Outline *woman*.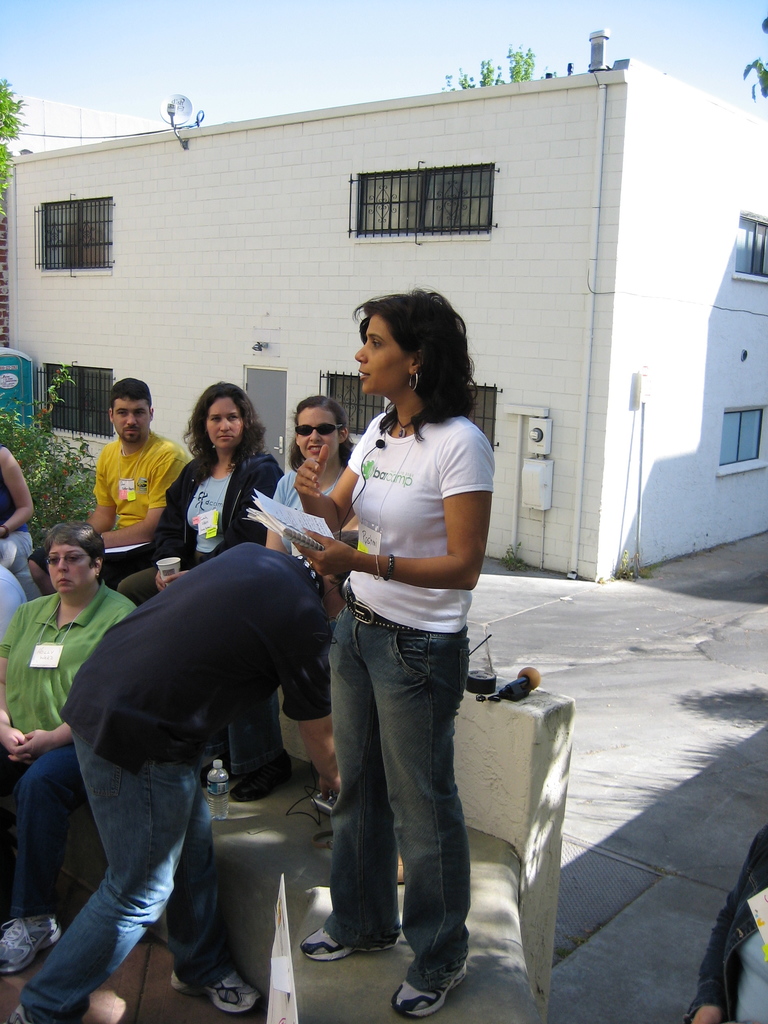
Outline: x1=0, y1=429, x2=50, y2=601.
